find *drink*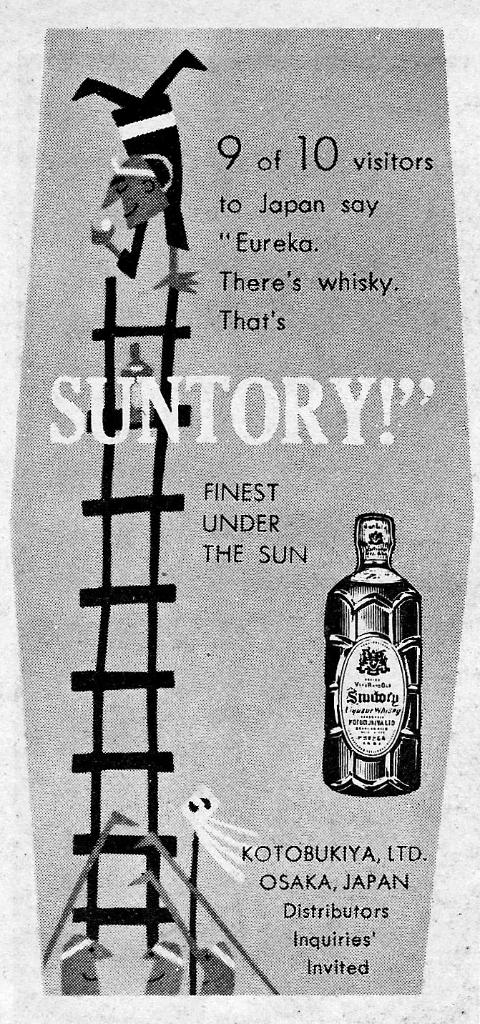
left=321, top=537, right=423, bottom=809
